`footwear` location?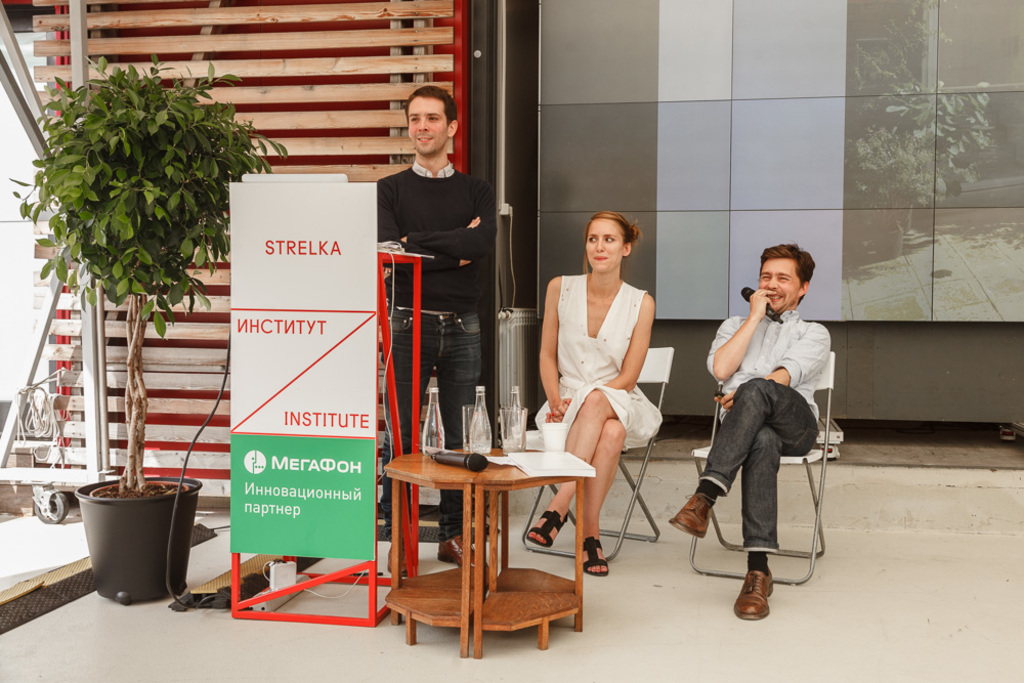
(727,565,794,631)
